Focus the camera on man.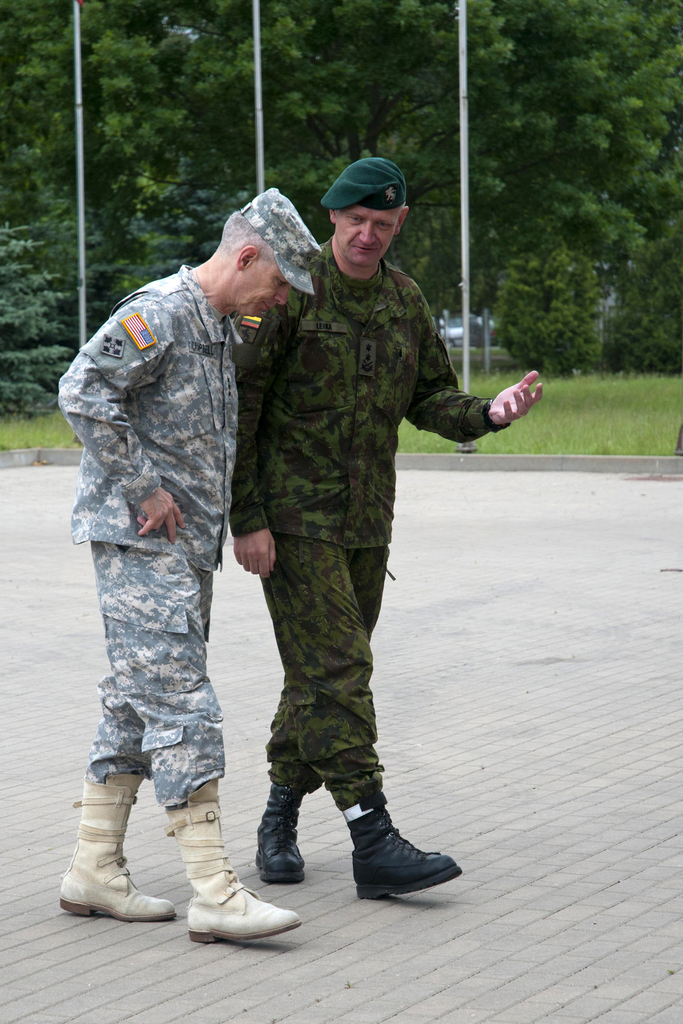
Focus region: BBox(172, 155, 567, 908).
